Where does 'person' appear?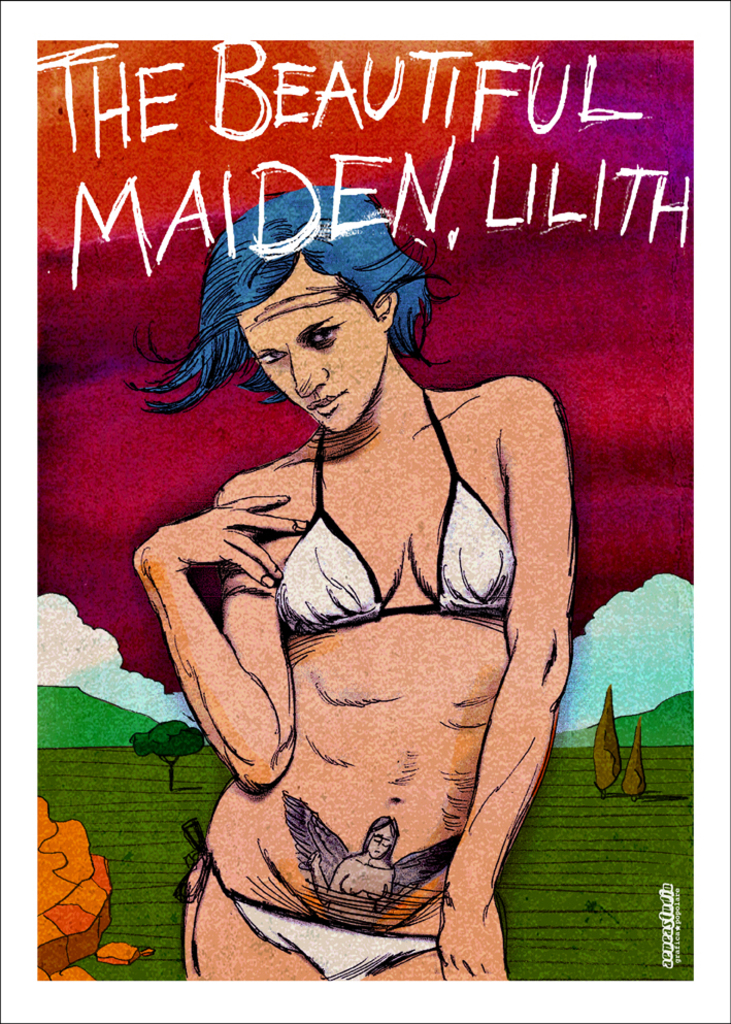
Appears at <bbox>331, 811, 393, 917</bbox>.
